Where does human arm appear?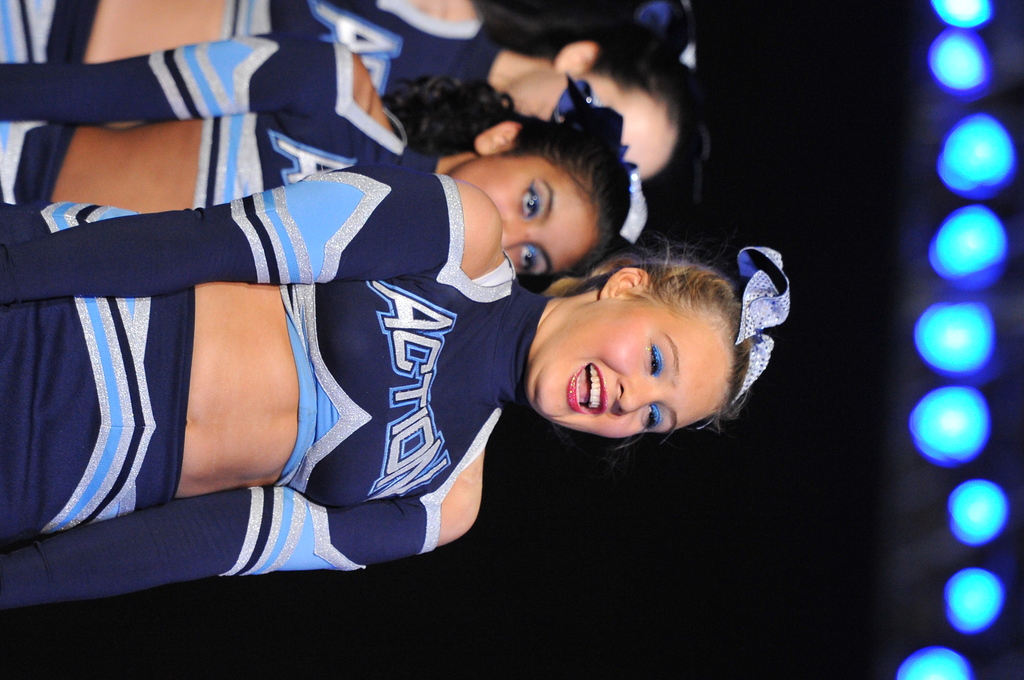
Appears at bbox=(0, 177, 503, 307).
